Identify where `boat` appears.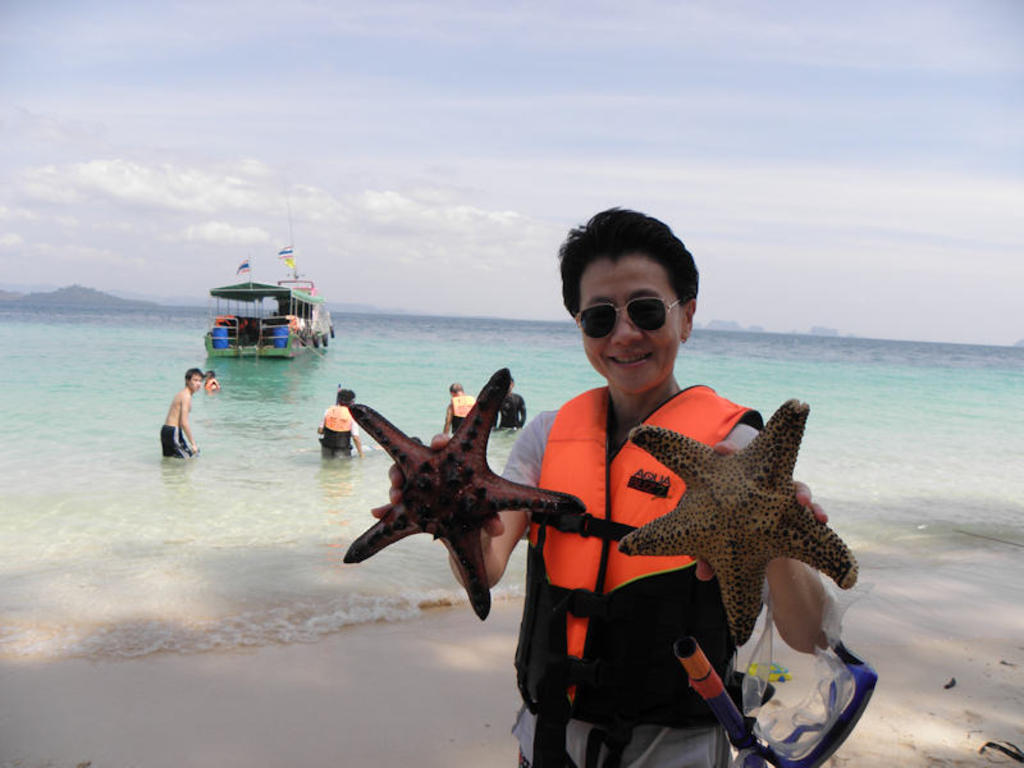
Appears at [180,250,344,370].
